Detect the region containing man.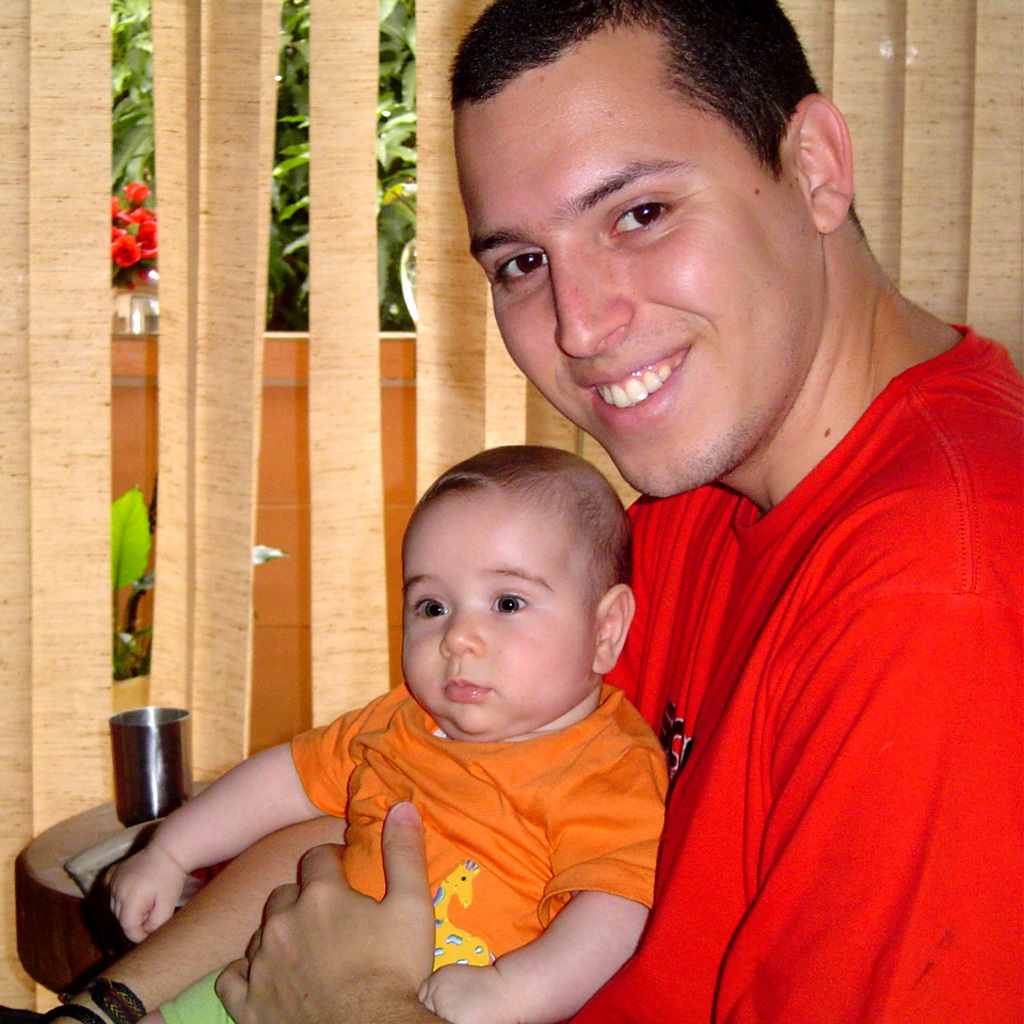
<bbox>57, 0, 1023, 1023</bbox>.
